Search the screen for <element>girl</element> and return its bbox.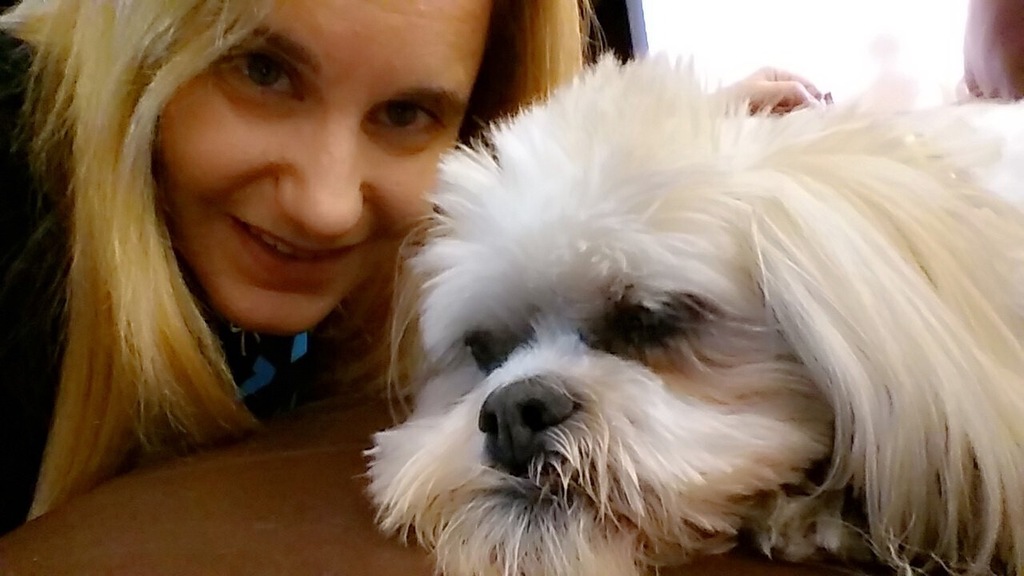
Found: bbox=[0, 0, 826, 535].
